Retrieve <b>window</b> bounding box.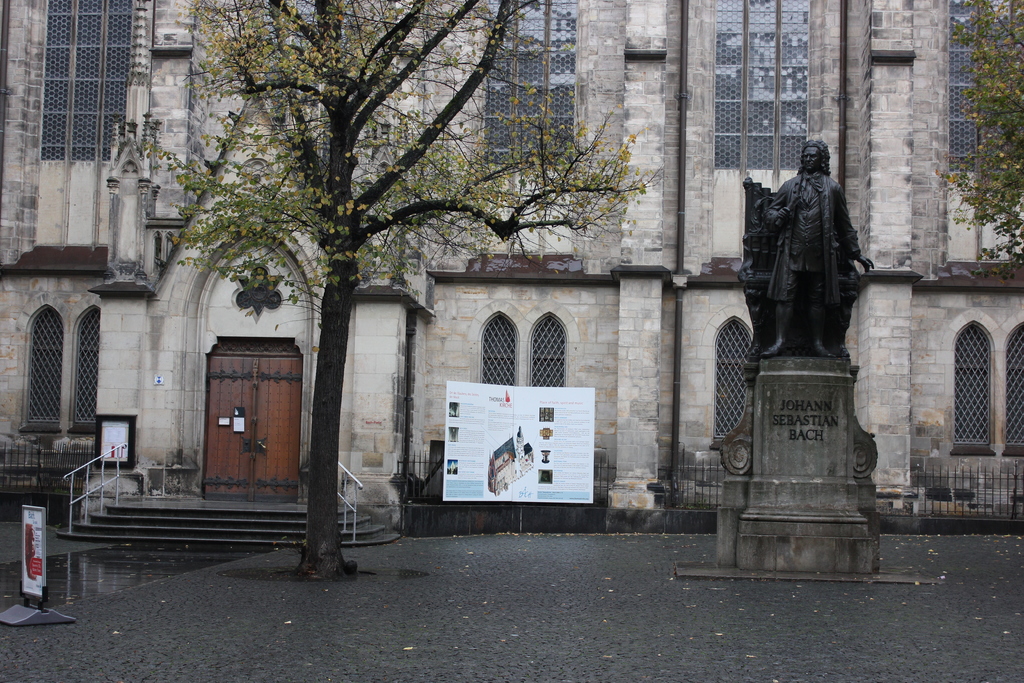
Bounding box: BBox(1001, 322, 1023, 457).
